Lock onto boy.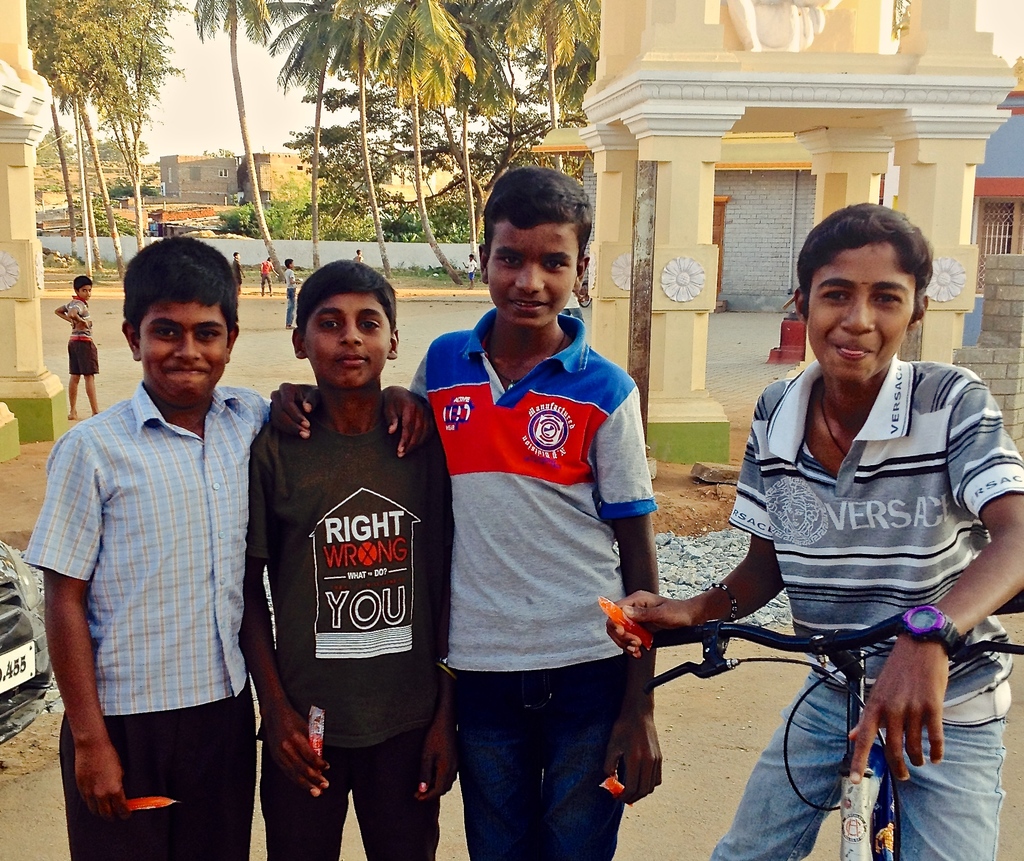
Locked: (19,231,272,860).
